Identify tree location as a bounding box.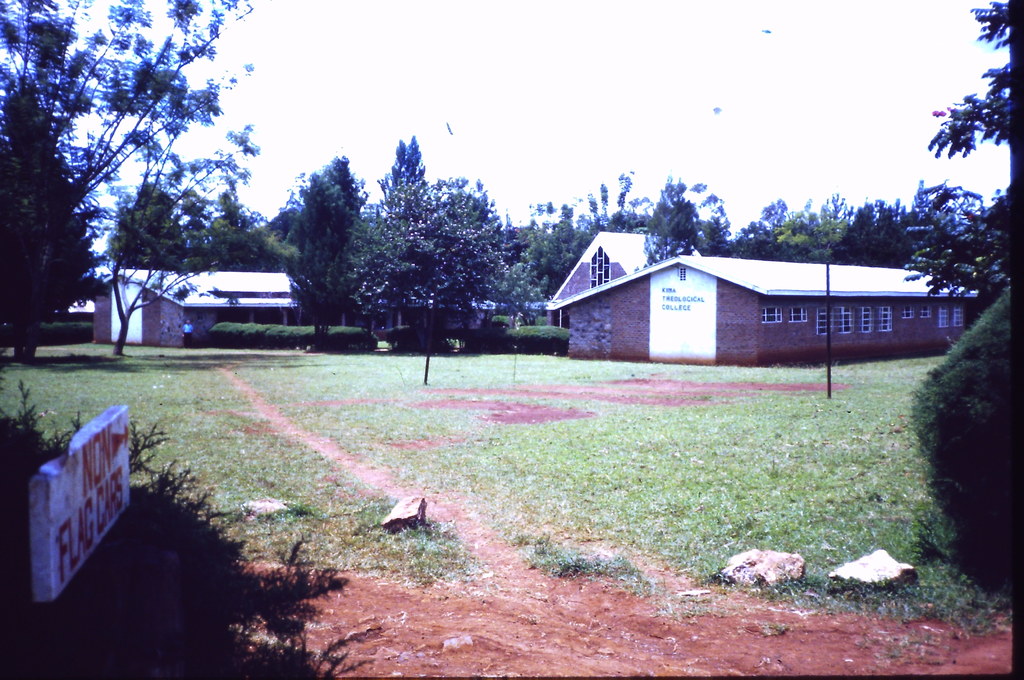
[x1=61, y1=108, x2=257, y2=356].
